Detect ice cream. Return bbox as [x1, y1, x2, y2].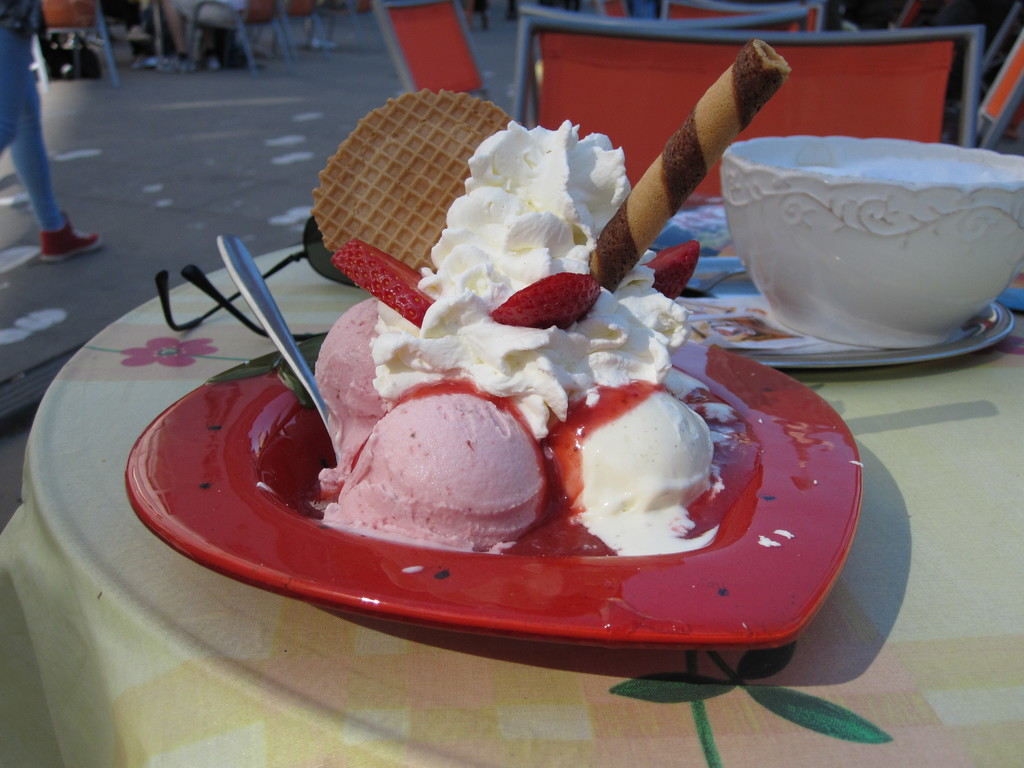
[310, 114, 719, 560].
